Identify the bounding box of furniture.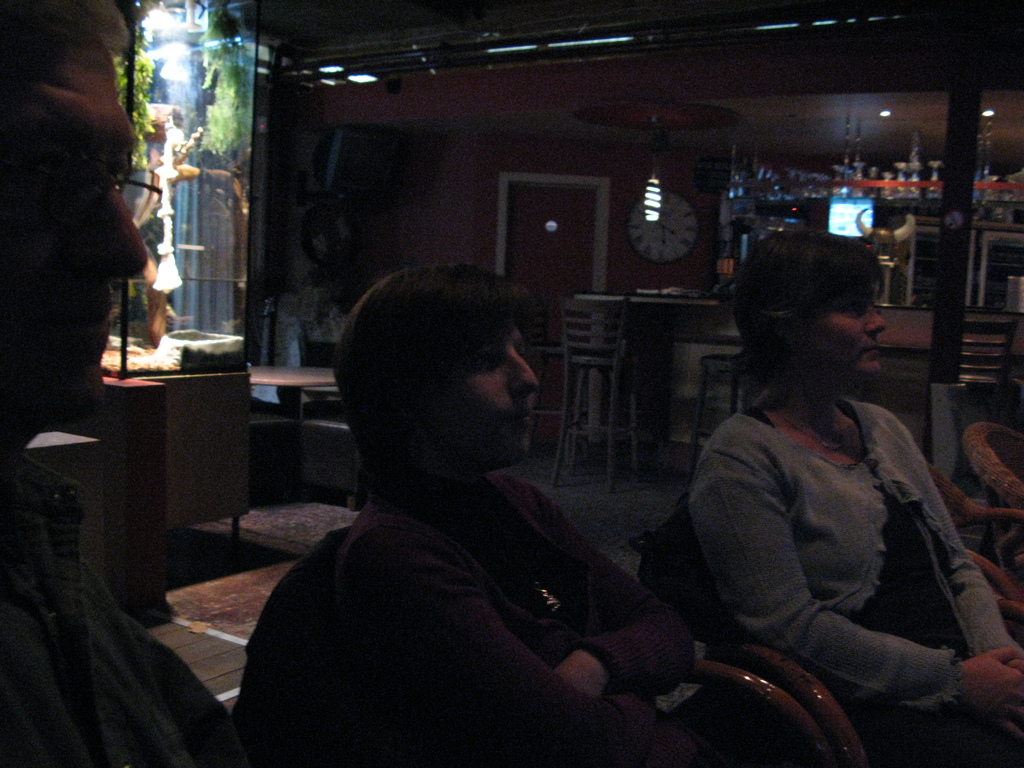
(689, 349, 747, 474).
